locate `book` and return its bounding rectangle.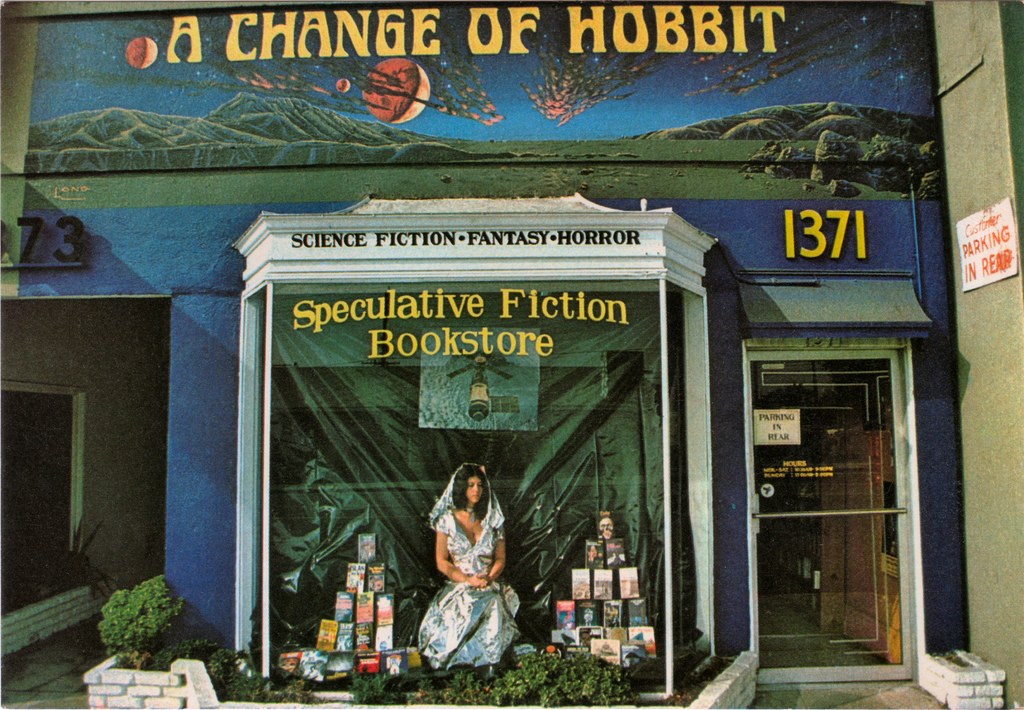
332 591 349 629.
